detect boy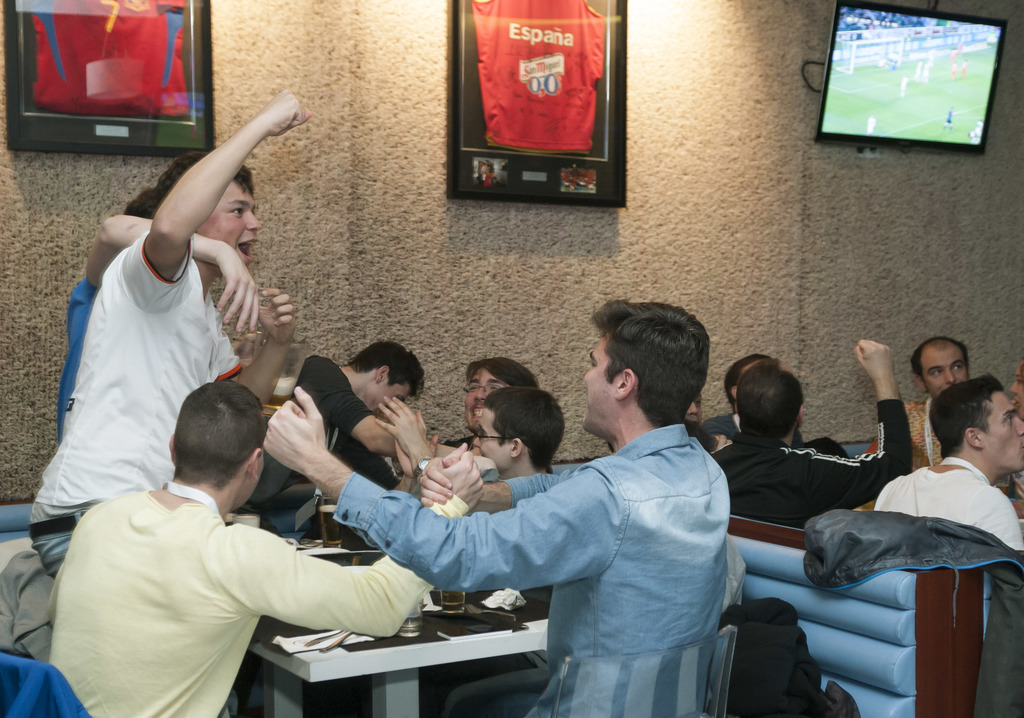
l=263, t=299, r=729, b=717
